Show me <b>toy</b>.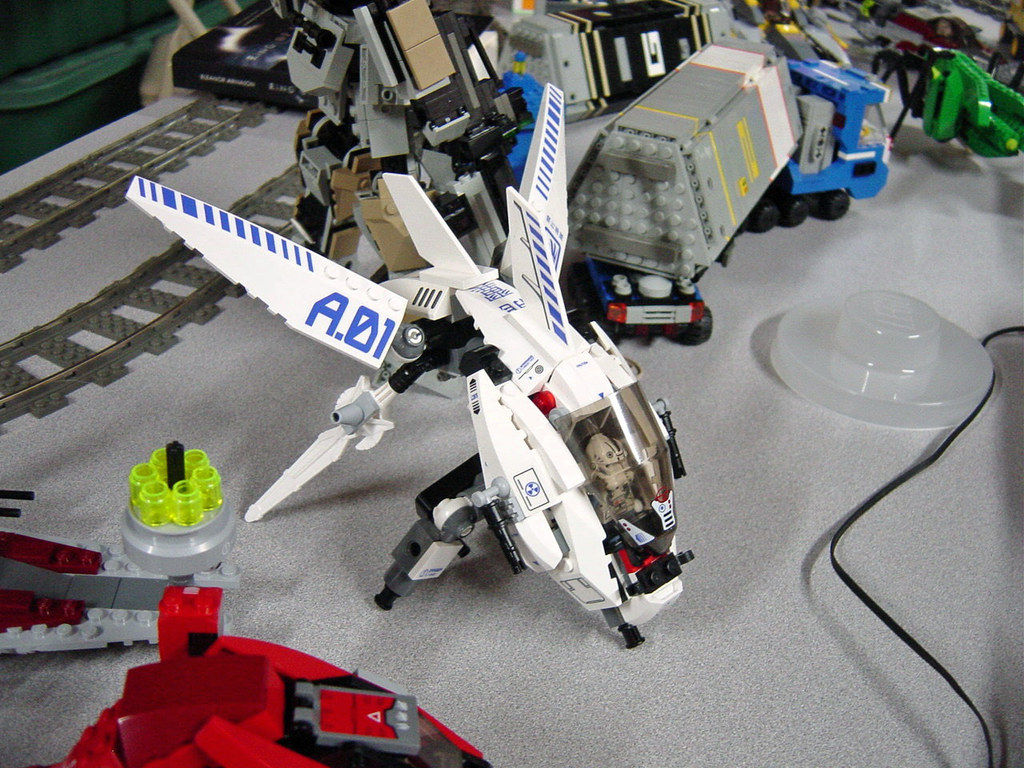
<b>toy</b> is here: locate(868, 34, 1023, 155).
